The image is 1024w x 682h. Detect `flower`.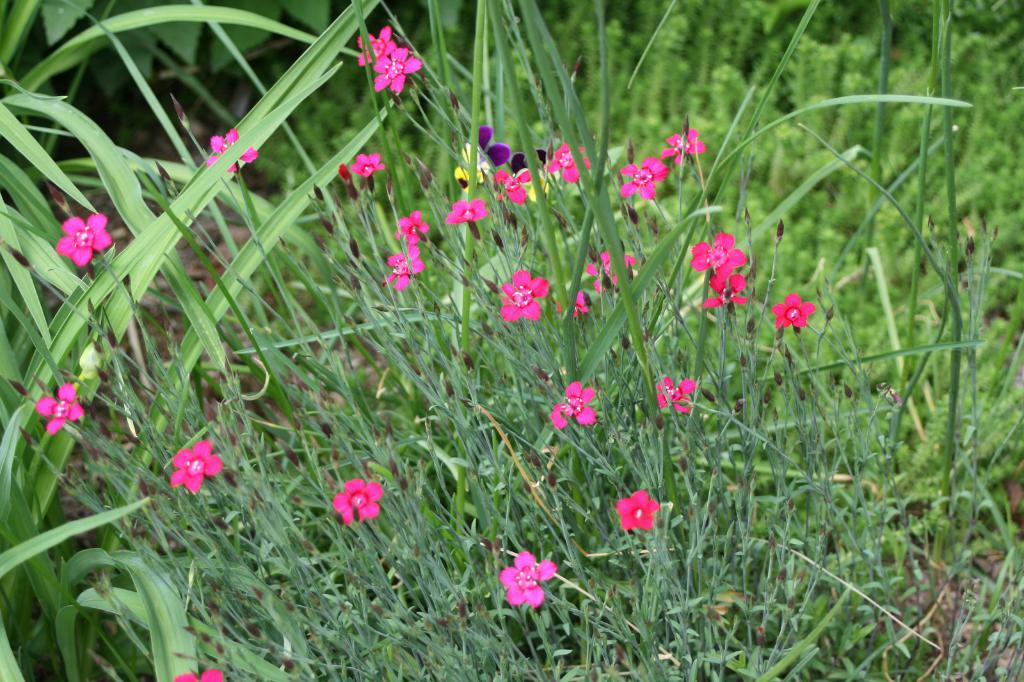
Detection: 698, 266, 749, 310.
